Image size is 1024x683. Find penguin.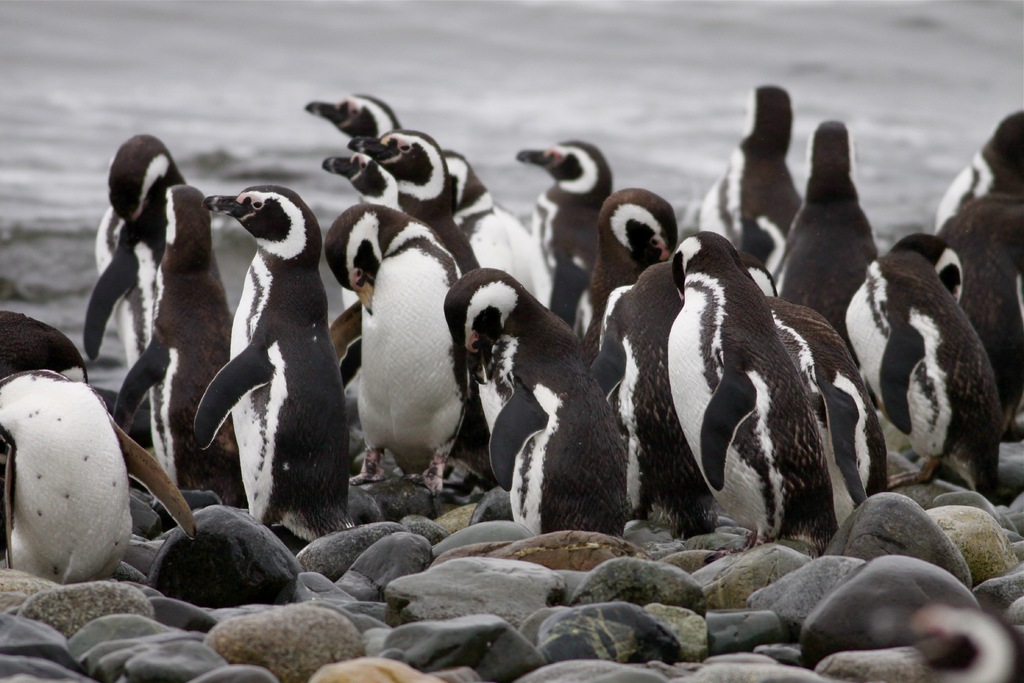
0 368 193 587.
